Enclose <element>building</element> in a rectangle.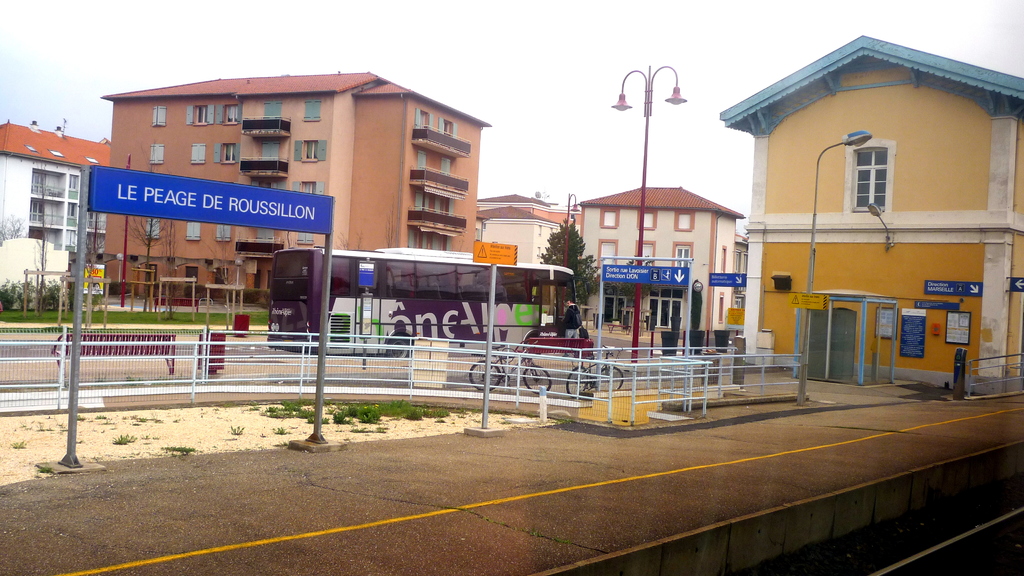
box(0, 111, 117, 264).
